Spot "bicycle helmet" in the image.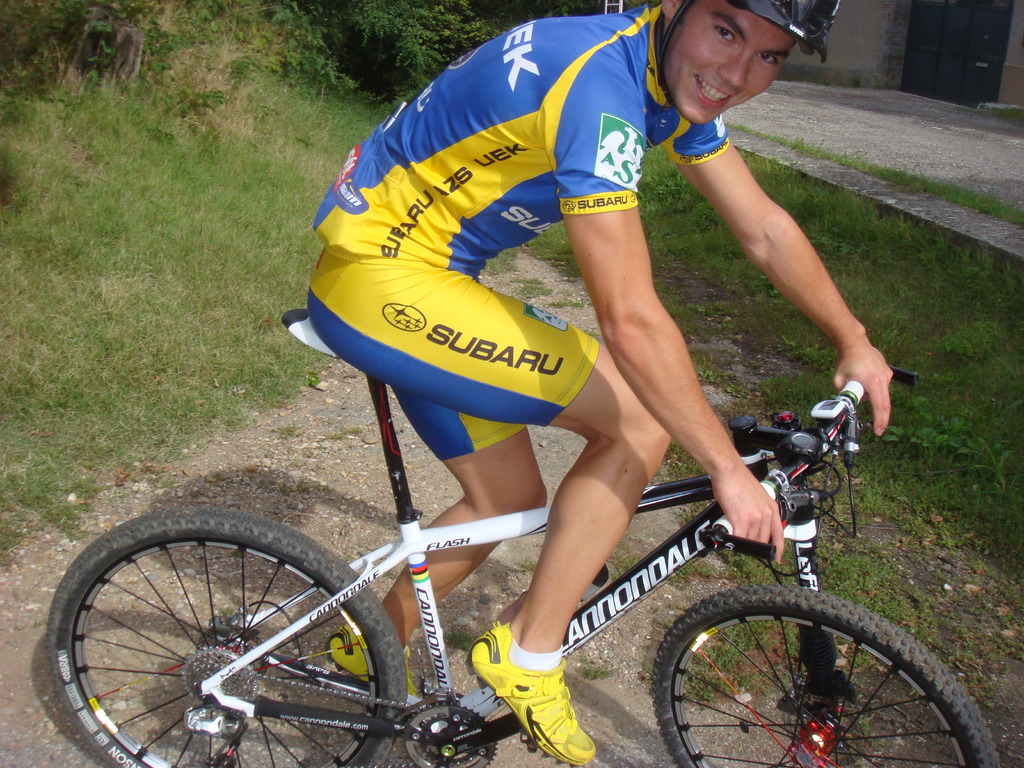
"bicycle helmet" found at 728 0 844 64.
